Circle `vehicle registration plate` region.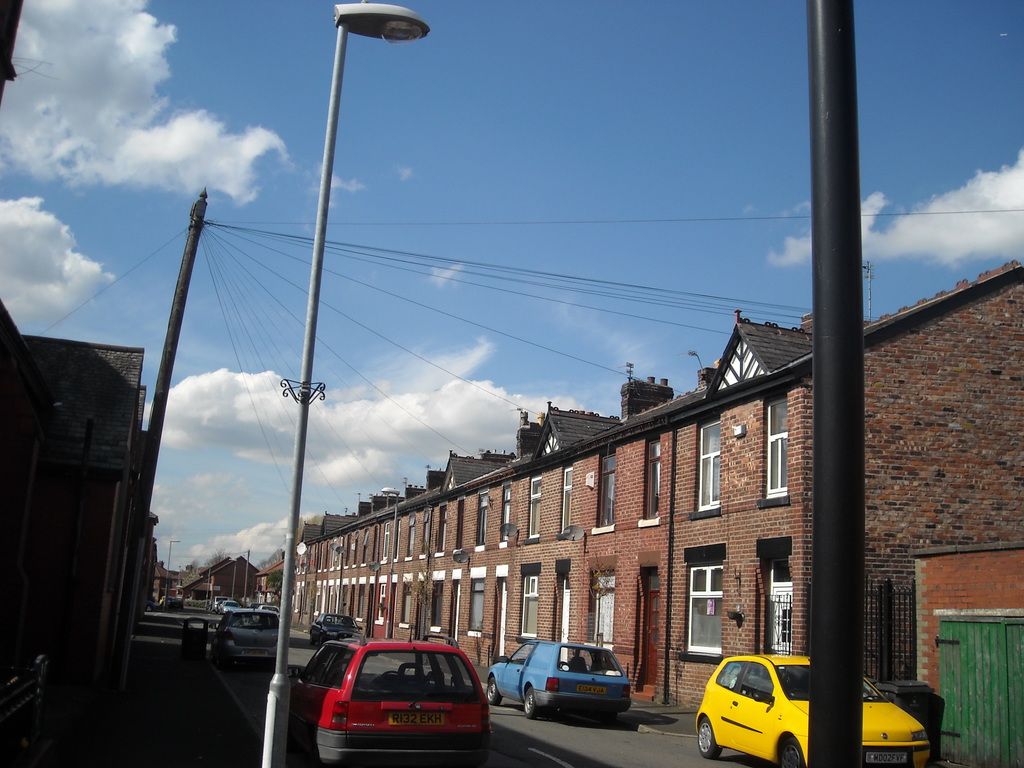
Region: <bbox>863, 746, 911, 760</bbox>.
